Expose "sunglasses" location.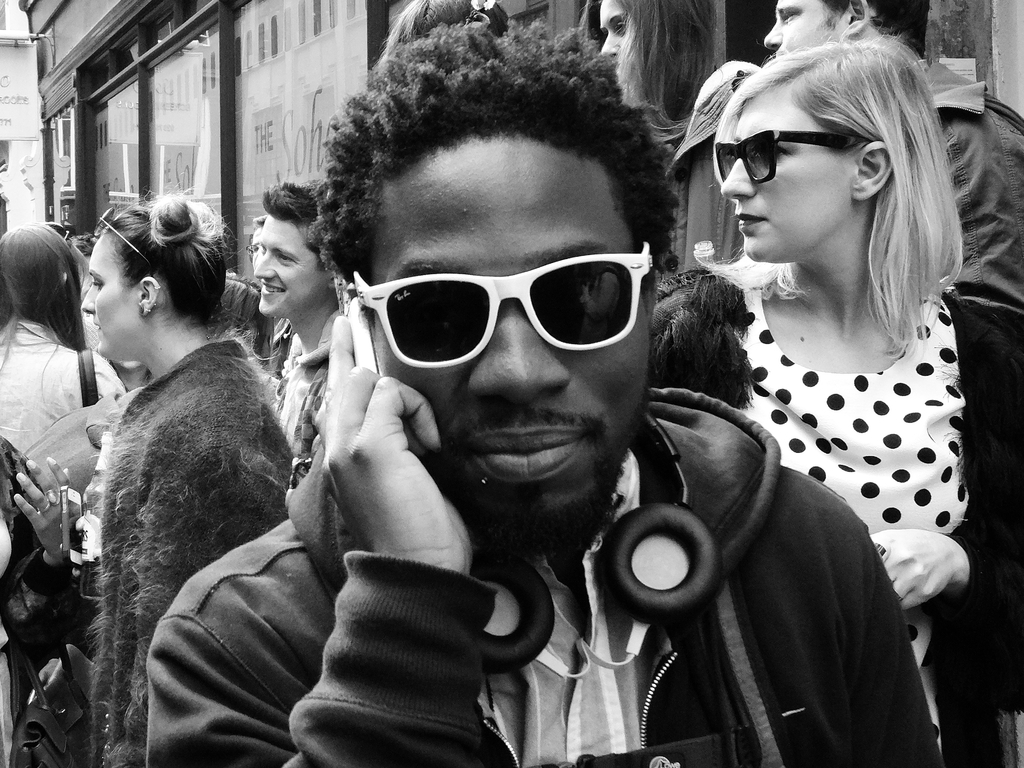
Exposed at (left=715, top=127, right=863, bottom=182).
